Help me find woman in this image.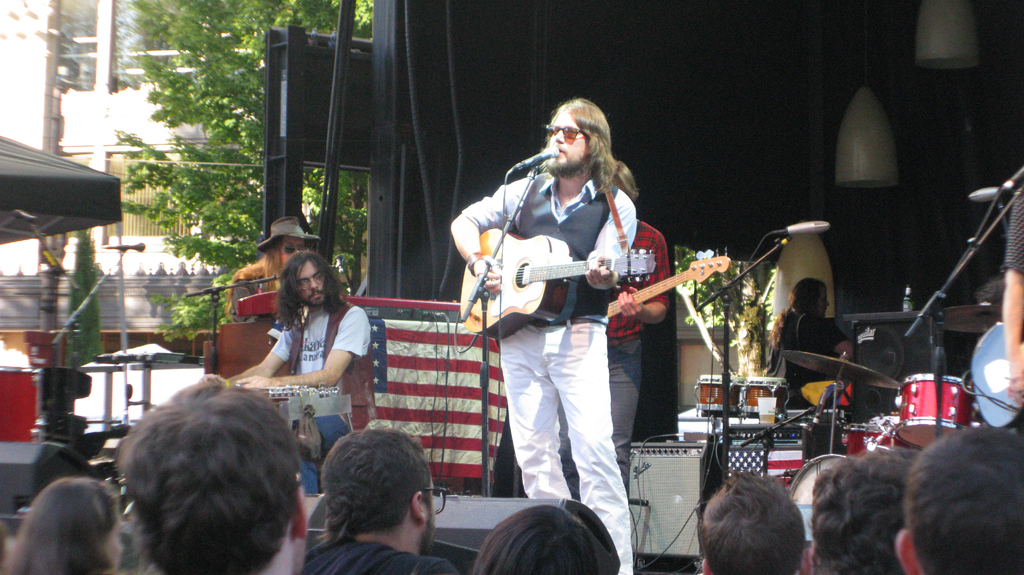
Found it: [1,456,129,574].
